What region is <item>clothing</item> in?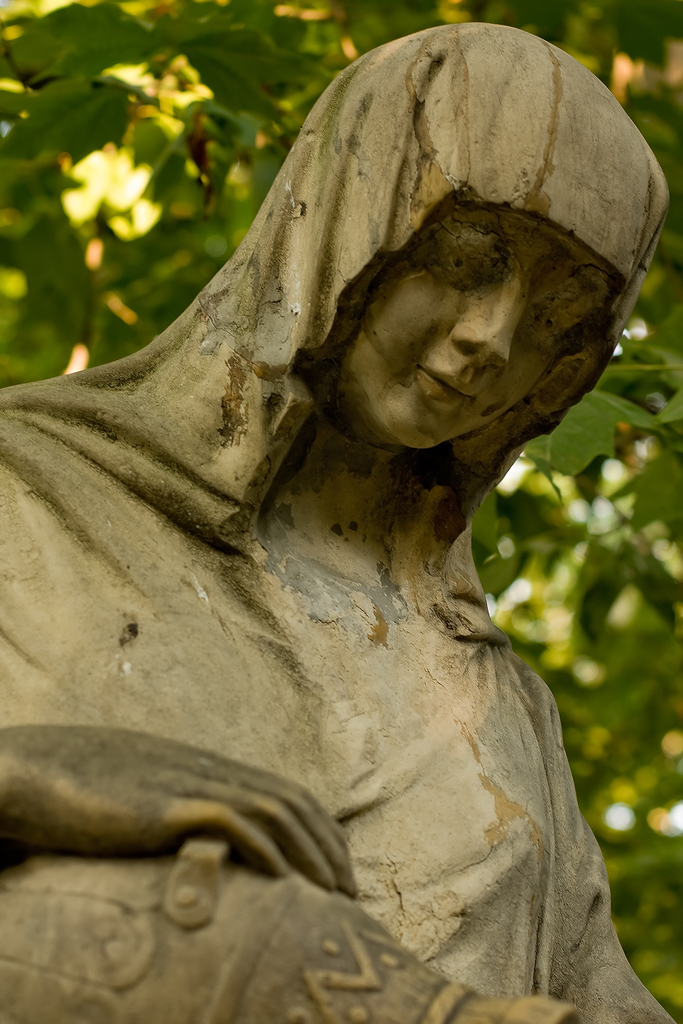
box(51, 126, 661, 1023).
